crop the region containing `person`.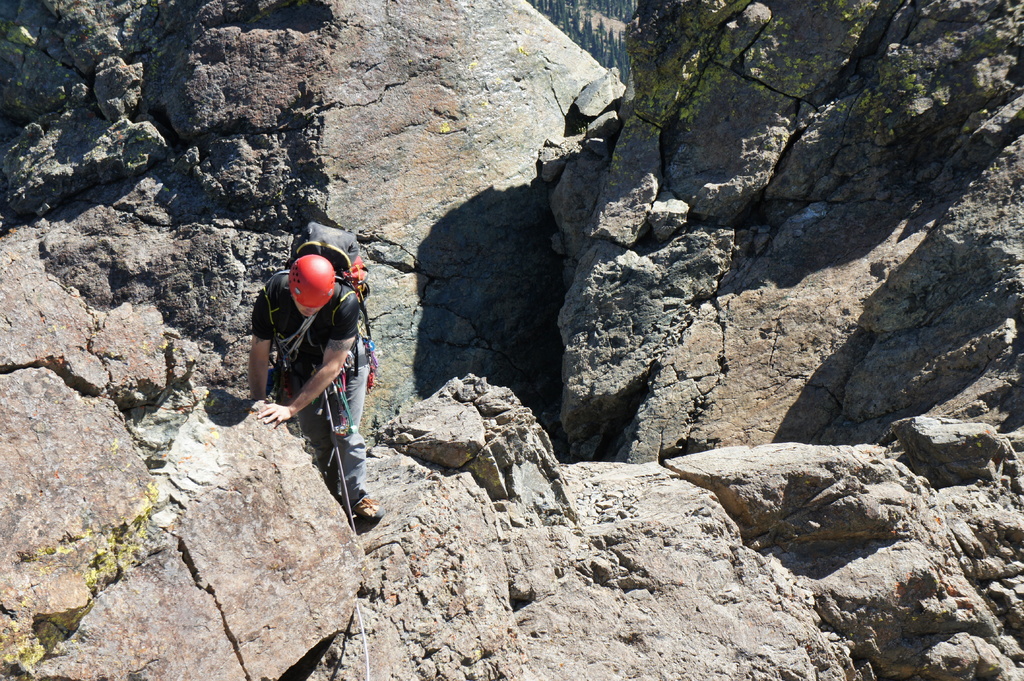
Crop region: BBox(244, 218, 372, 513).
